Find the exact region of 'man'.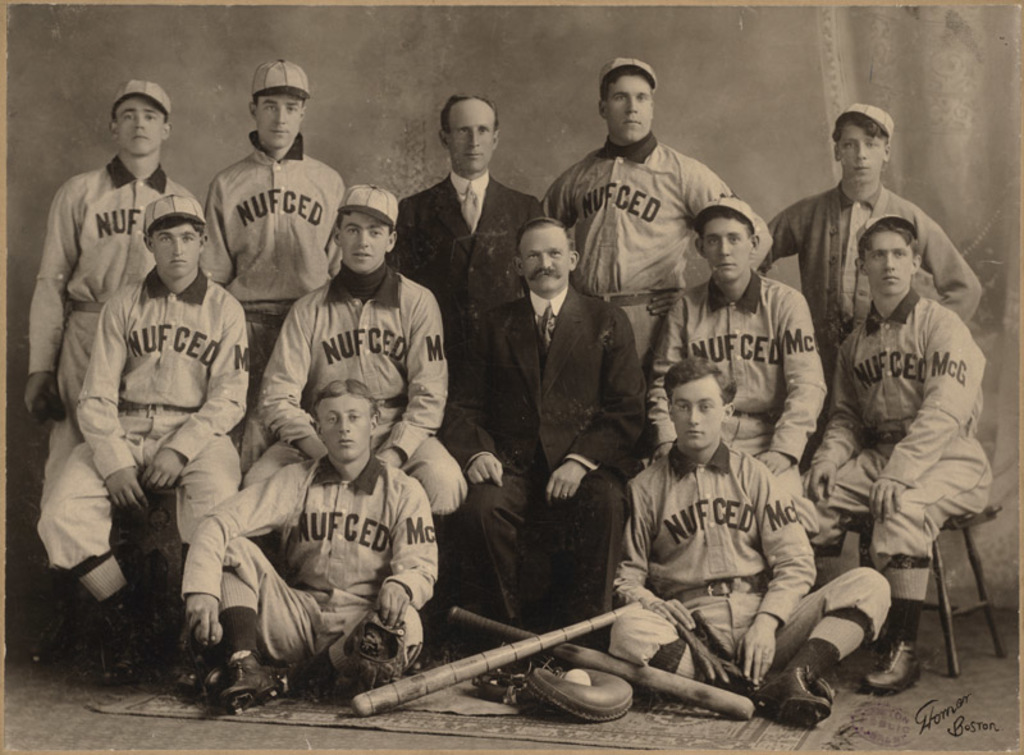
Exact region: Rect(198, 65, 349, 407).
